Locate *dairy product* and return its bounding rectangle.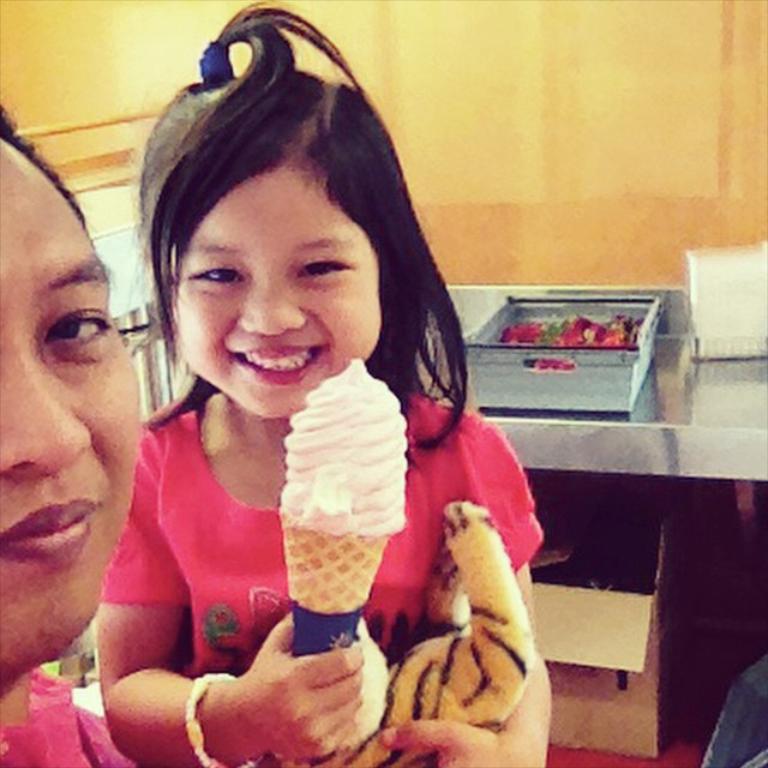
<box>280,388,408,490</box>.
